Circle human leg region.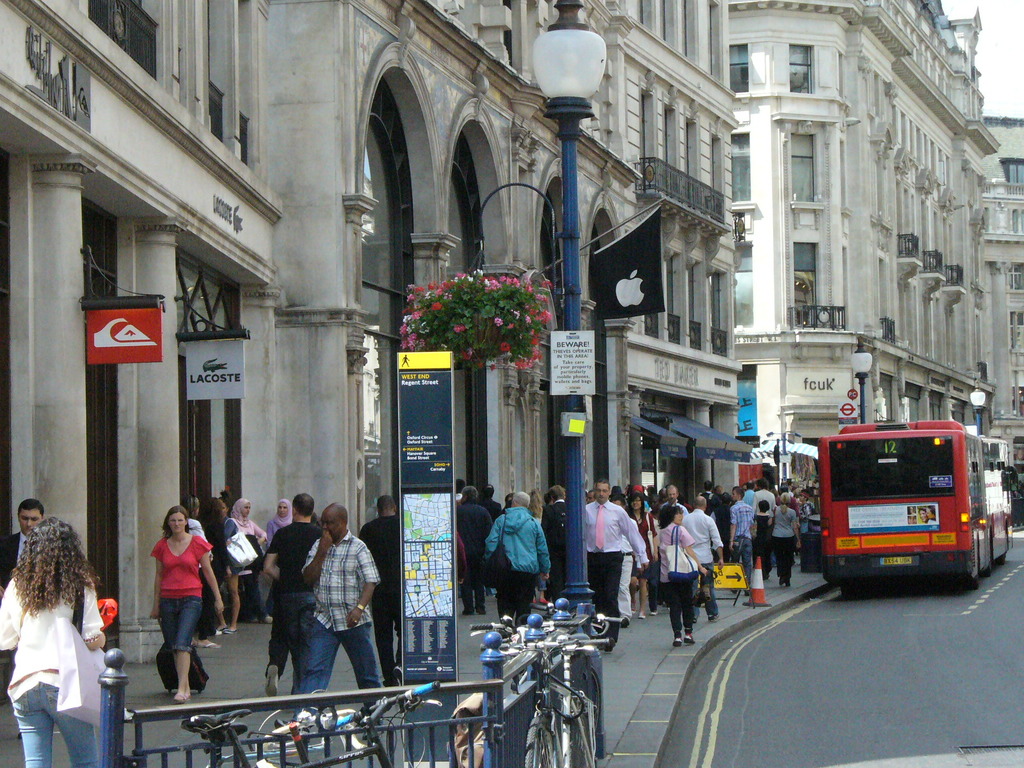
Region: 465:550:473:614.
